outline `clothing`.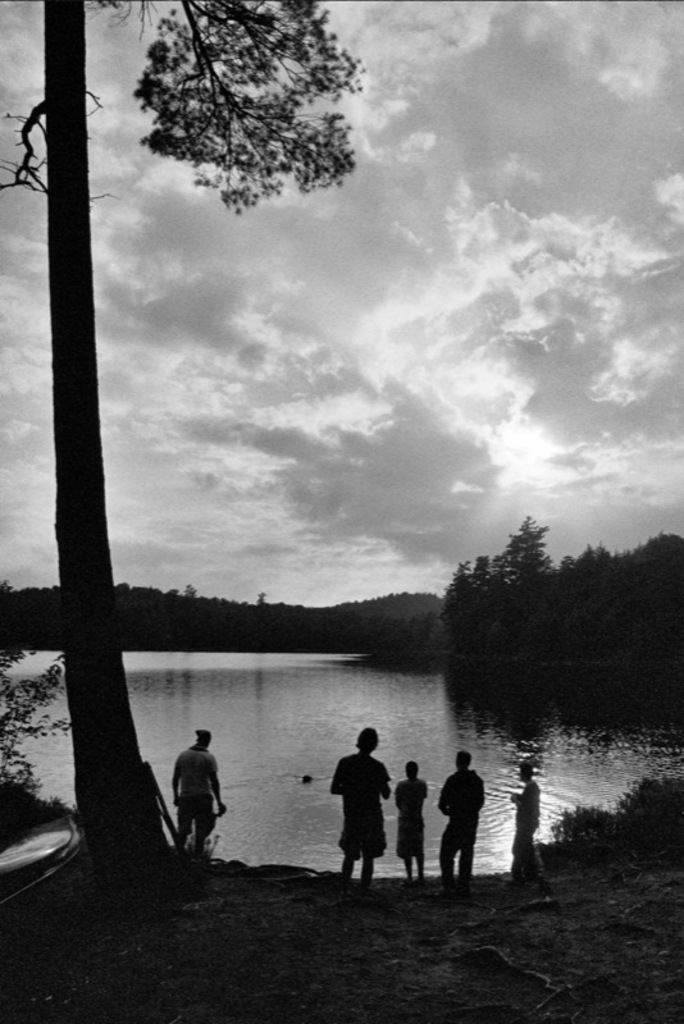
Outline: locate(325, 740, 401, 873).
